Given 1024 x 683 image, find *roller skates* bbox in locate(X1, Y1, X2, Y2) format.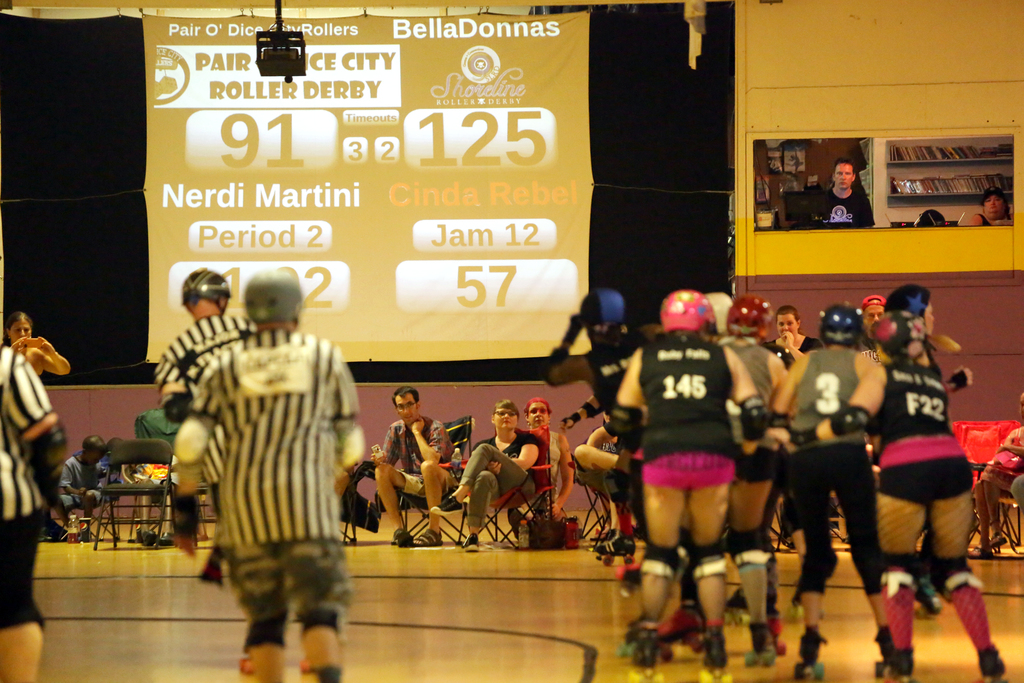
locate(873, 623, 894, 680).
